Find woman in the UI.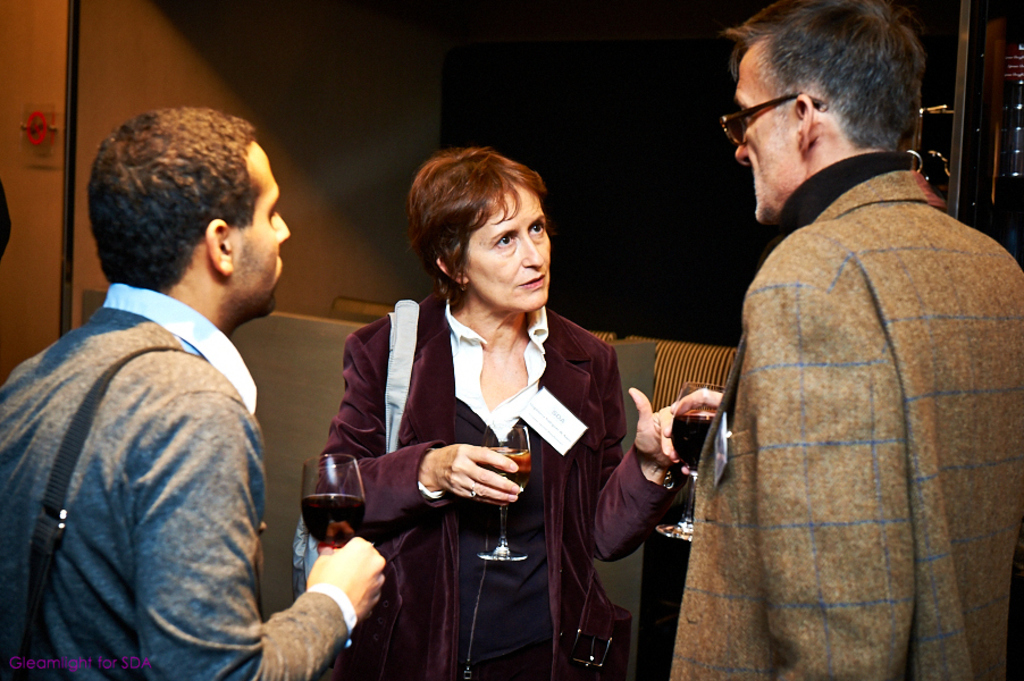
UI element at x1=344, y1=146, x2=611, y2=673.
